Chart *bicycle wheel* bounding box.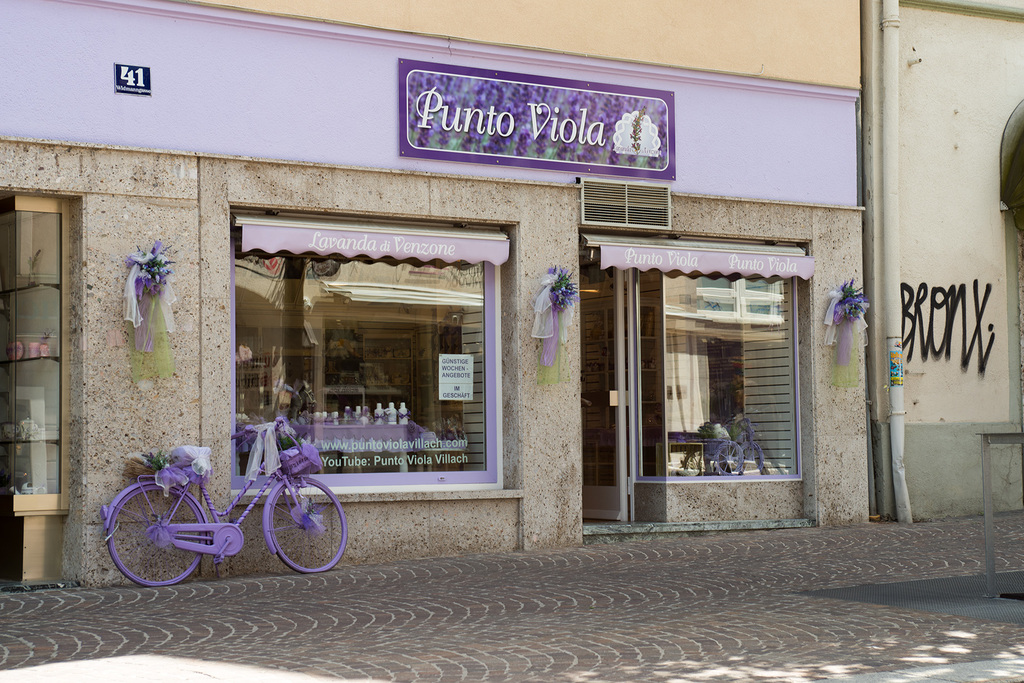
Charted: l=107, t=481, r=205, b=590.
